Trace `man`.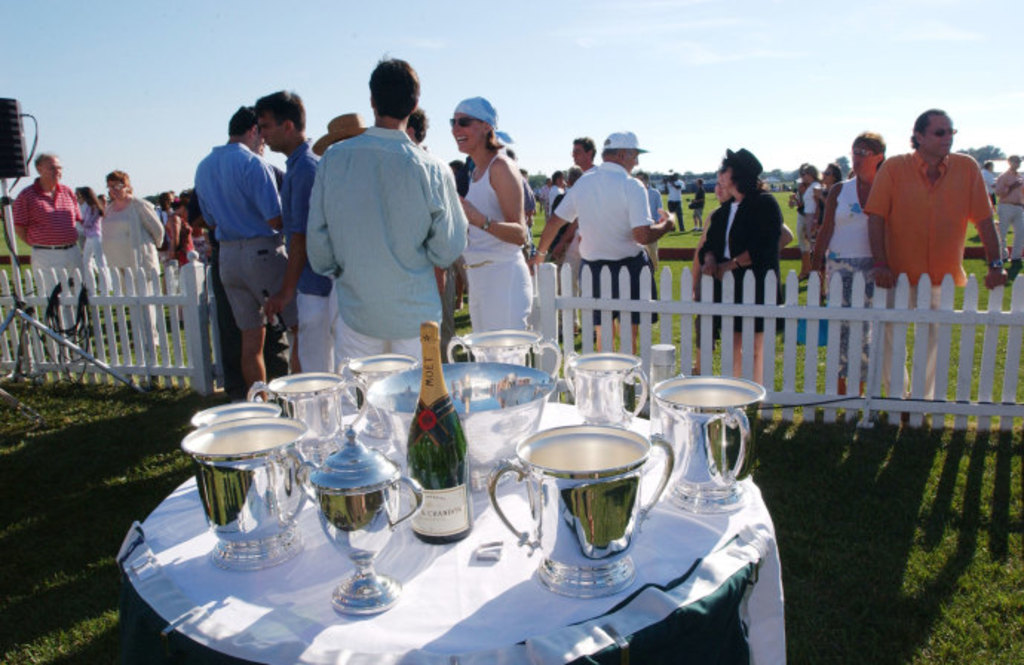
Traced to region(401, 104, 433, 153).
